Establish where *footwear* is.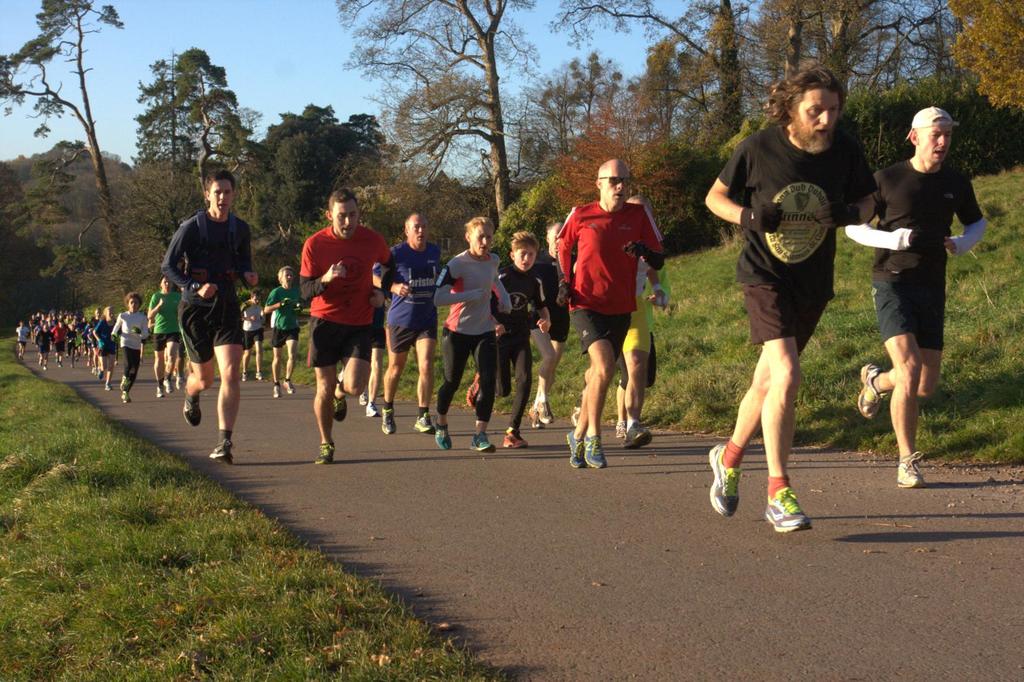
Established at (x1=504, y1=428, x2=527, y2=450).
